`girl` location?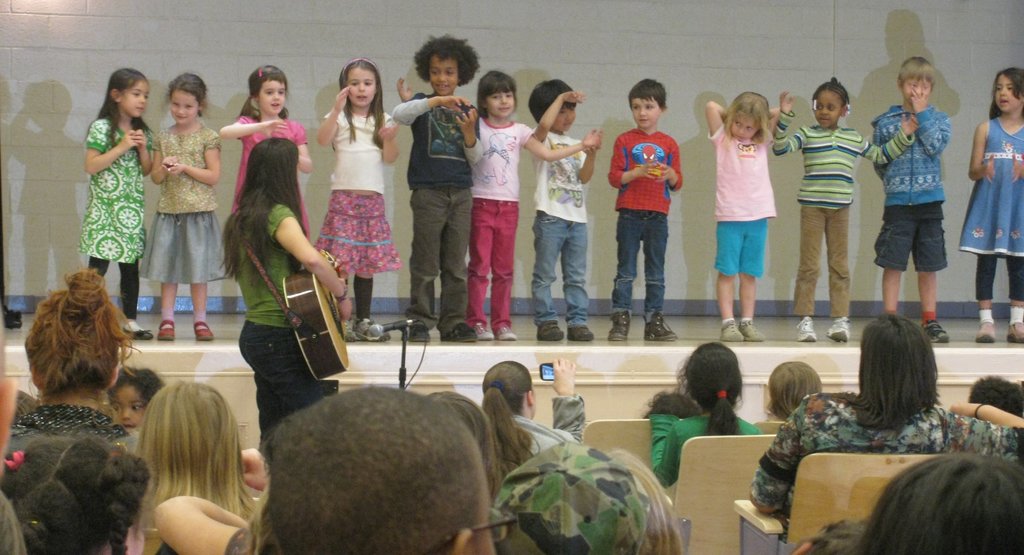
(108, 364, 175, 433)
